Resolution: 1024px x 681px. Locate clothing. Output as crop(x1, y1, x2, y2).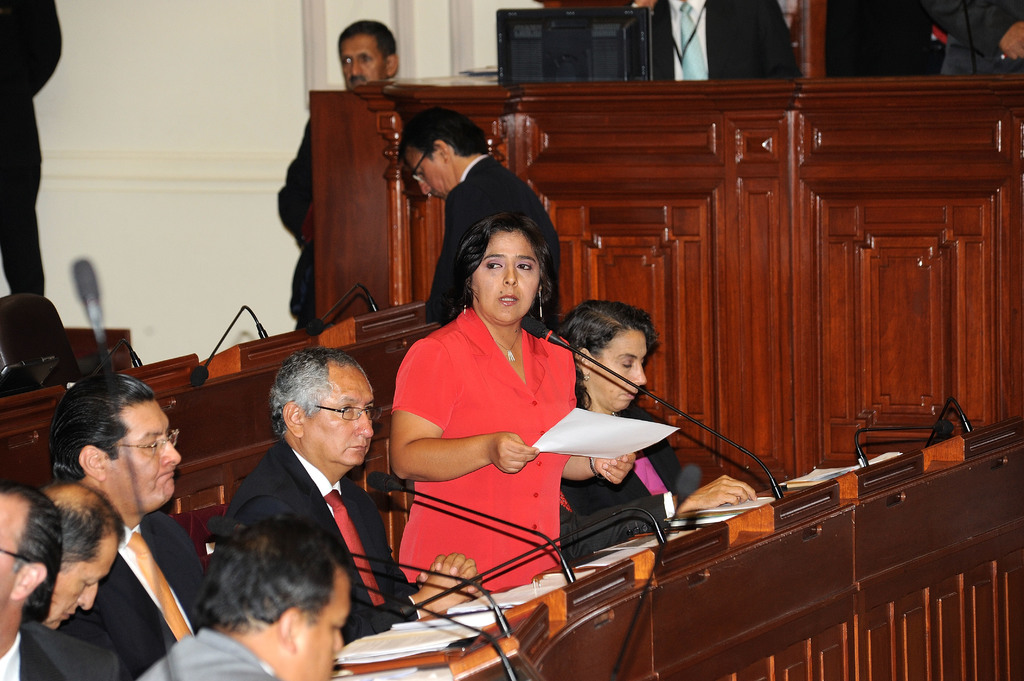
crop(0, 627, 115, 680).
